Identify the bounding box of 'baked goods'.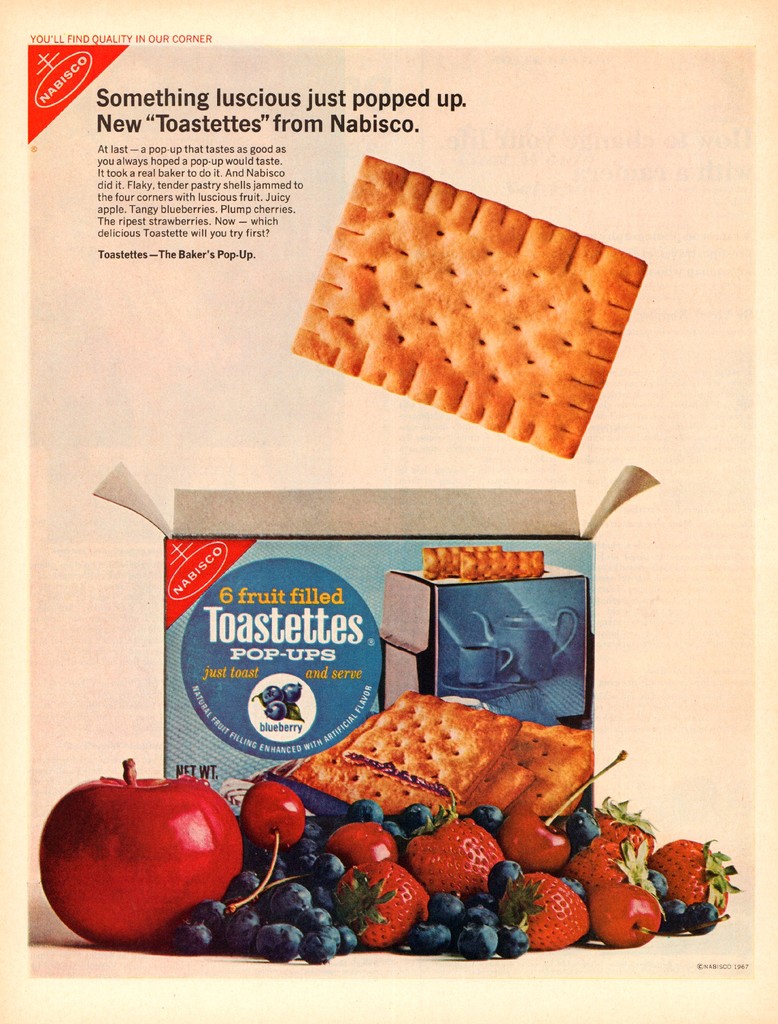
420,543,499,574.
